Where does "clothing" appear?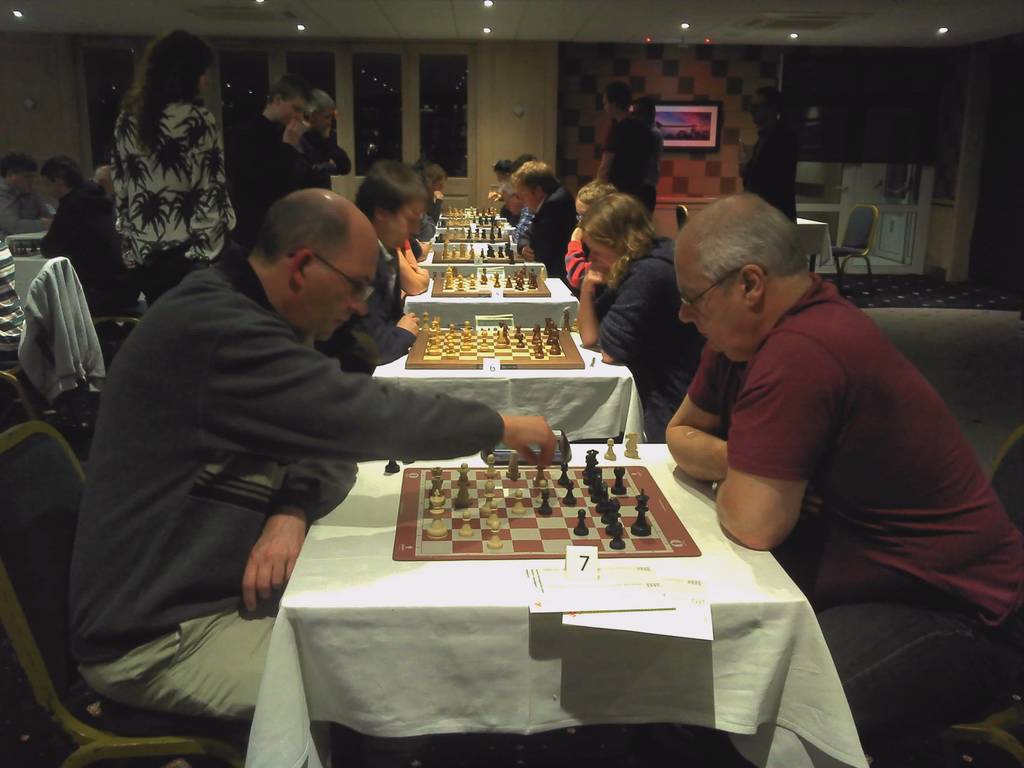
Appears at [left=519, top=186, right=571, bottom=277].
